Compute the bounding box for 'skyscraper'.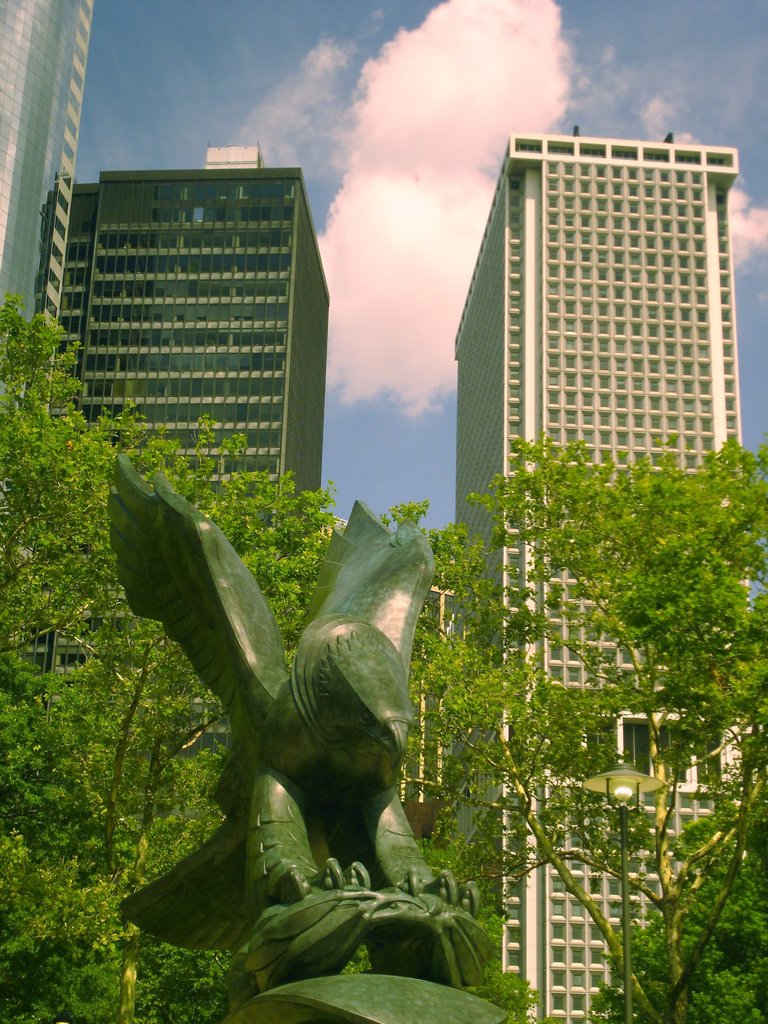
{"x1": 51, "y1": 143, "x2": 348, "y2": 478}.
